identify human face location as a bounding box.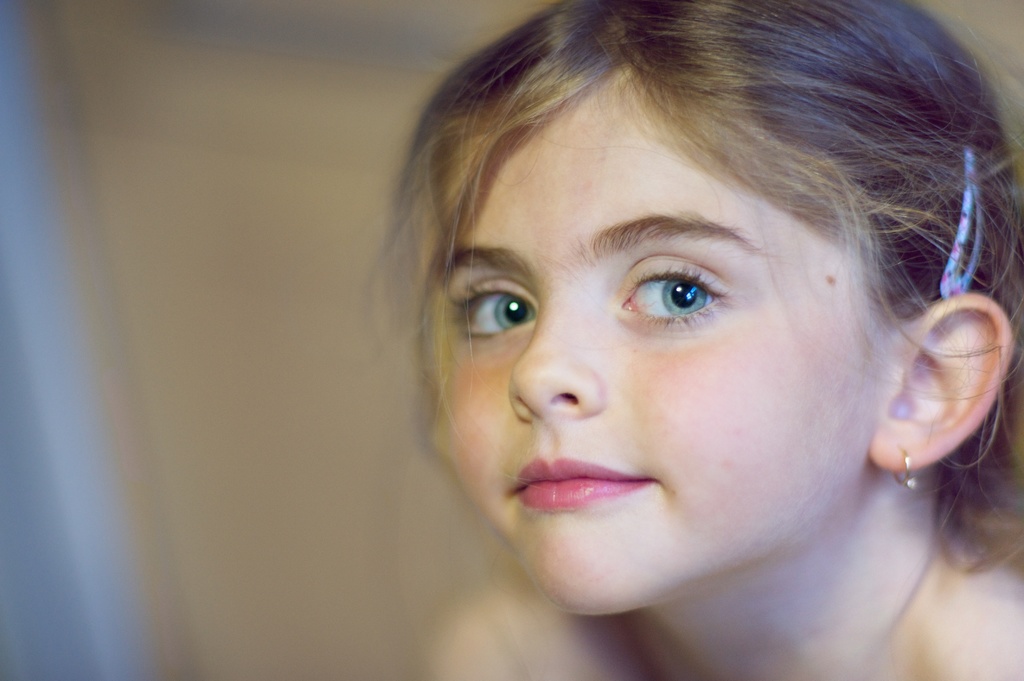
443, 86, 877, 618.
